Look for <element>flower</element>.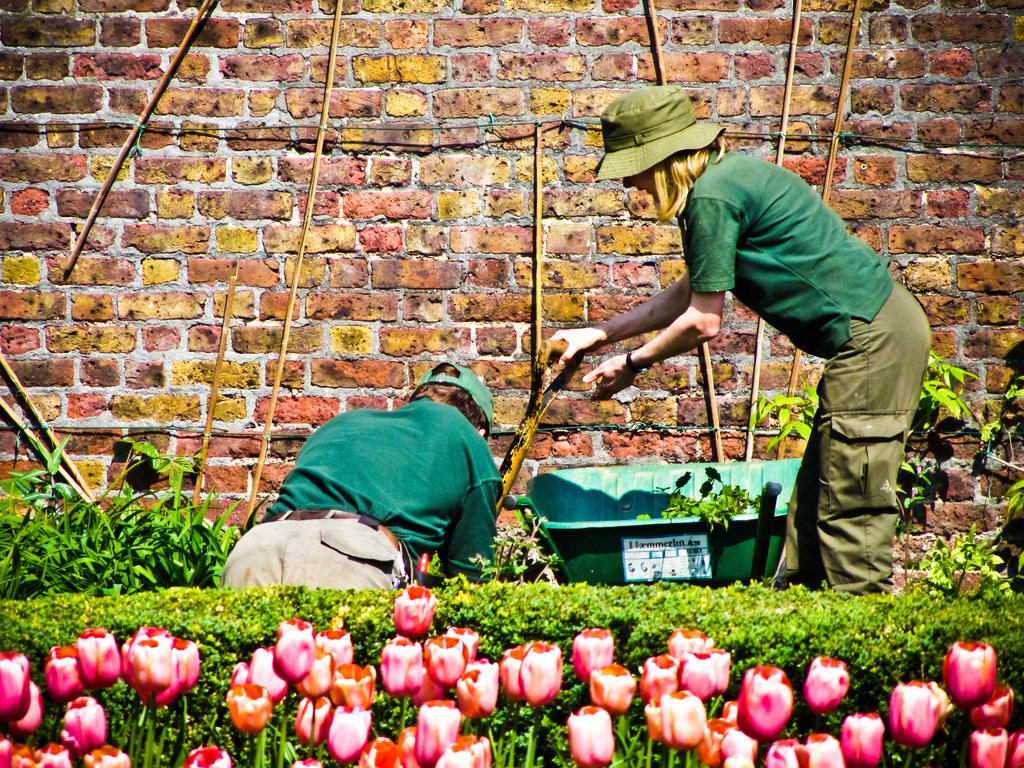
Found: {"left": 675, "top": 648, "right": 714, "bottom": 700}.
